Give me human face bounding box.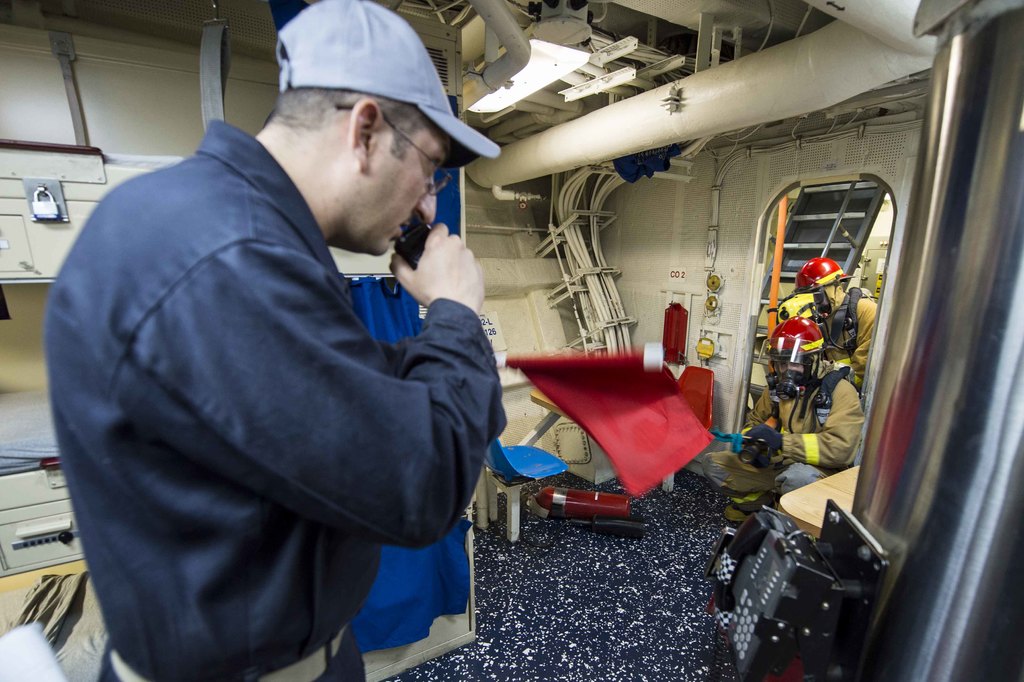
778/362/803/372.
